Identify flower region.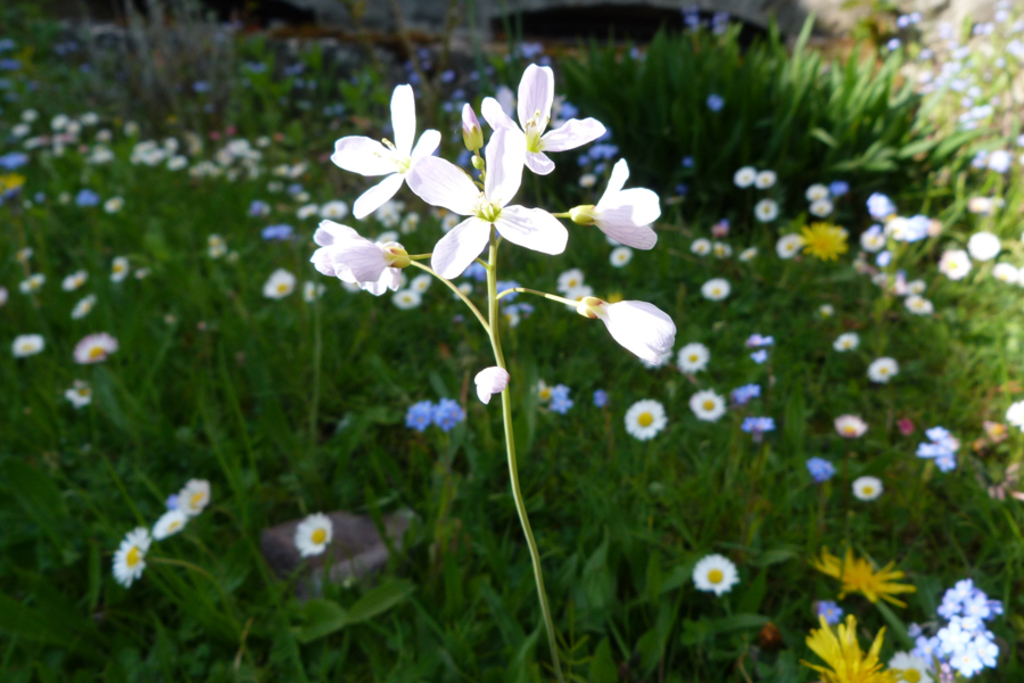
Region: 689:551:744:592.
